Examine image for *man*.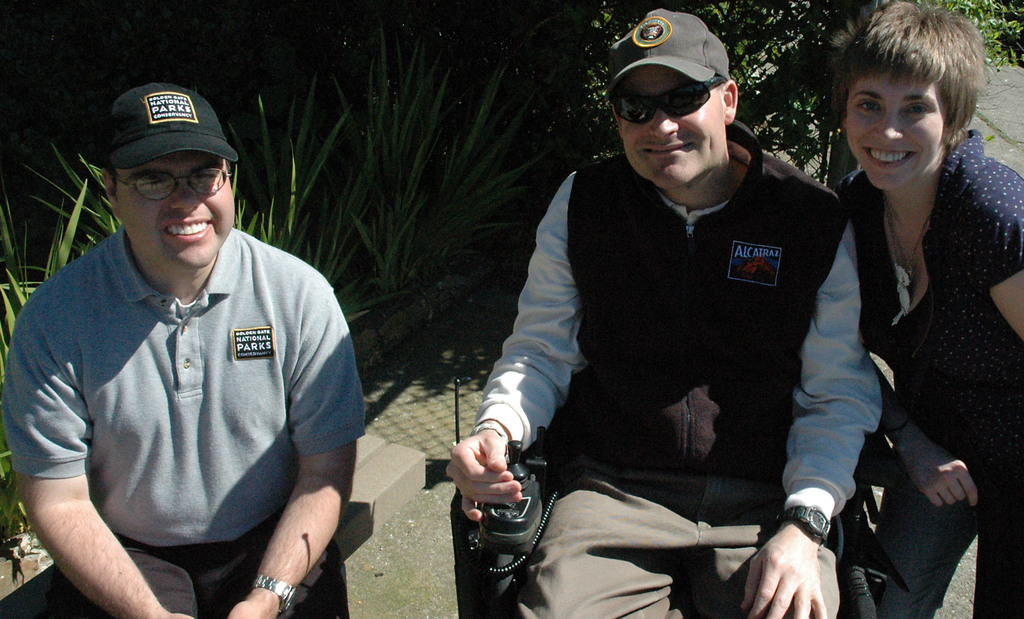
Examination result: x1=442, y1=4, x2=881, y2=618.
